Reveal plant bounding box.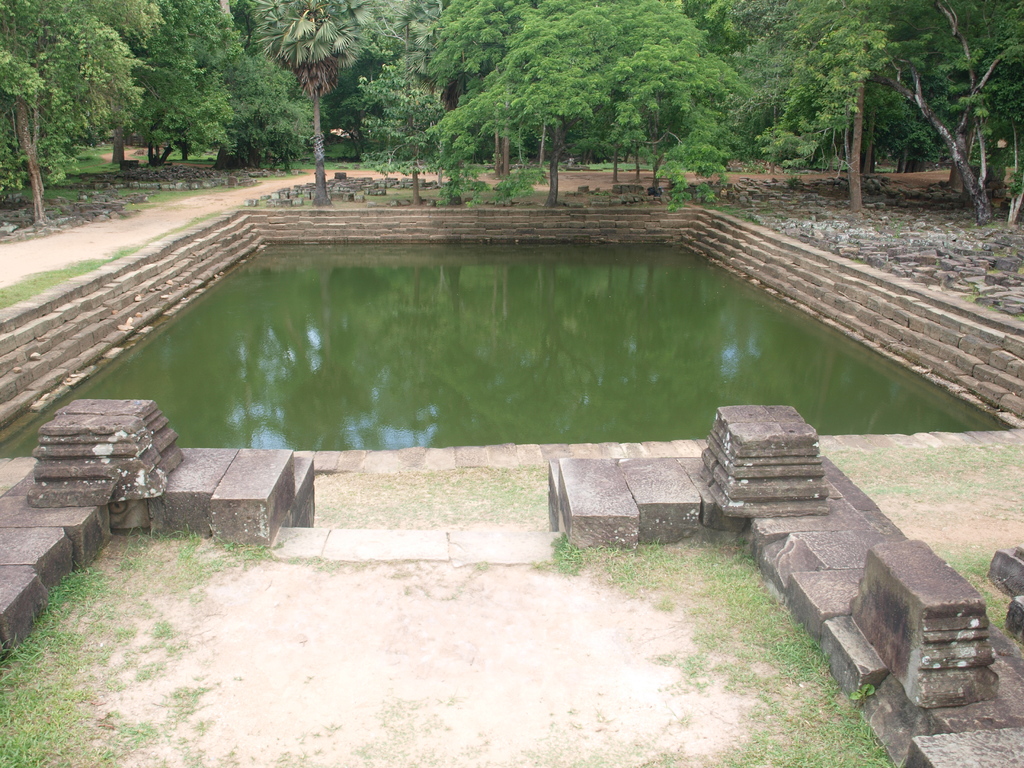
Revealed: 594, 187, 610, 198.
